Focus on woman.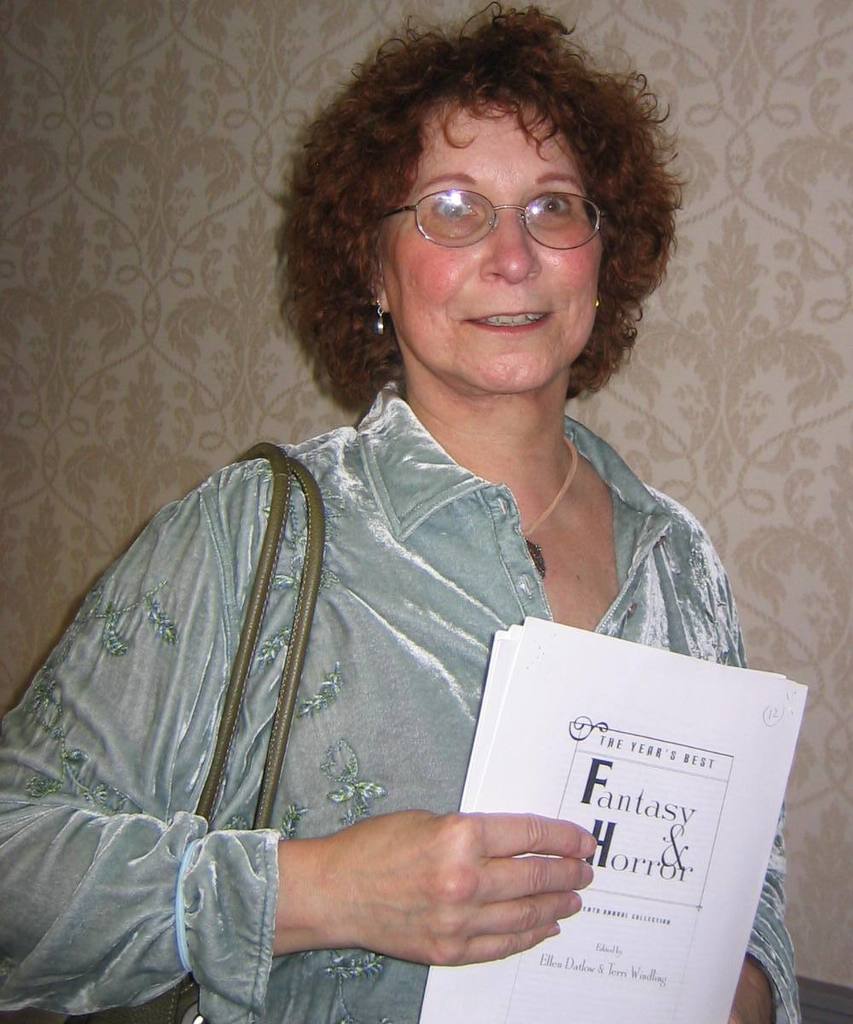
Focused at (left=12, top=30, right=797, bottom=1007).
